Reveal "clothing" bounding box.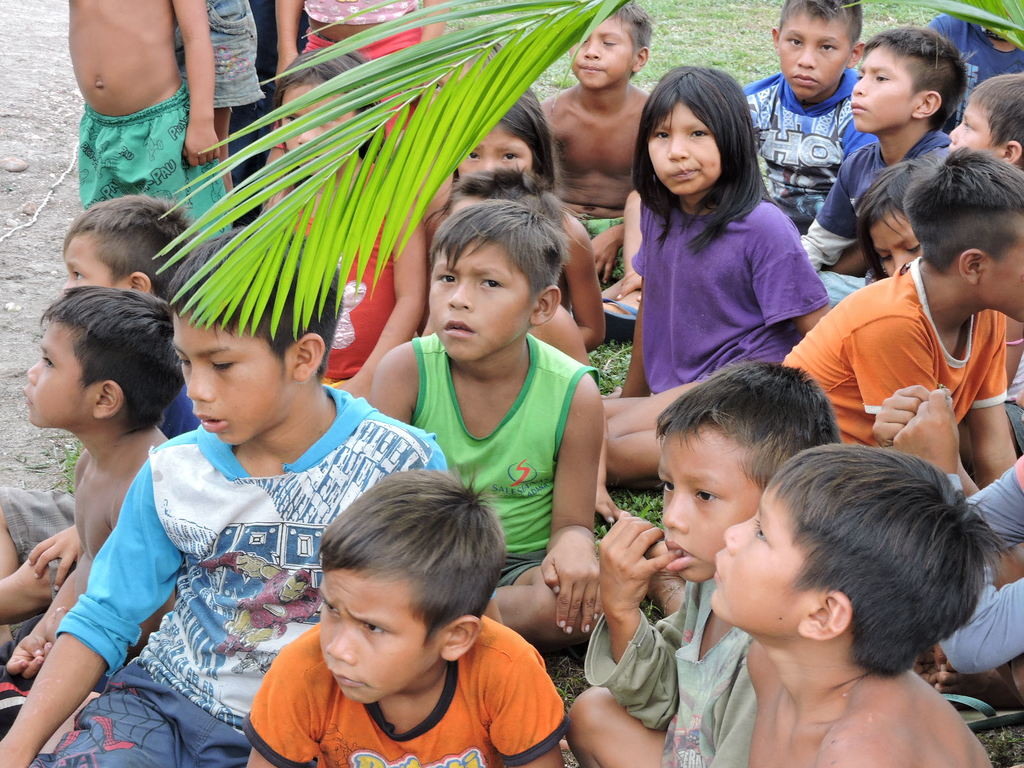
Revealed: Rect(47, 384, 448, 766).
